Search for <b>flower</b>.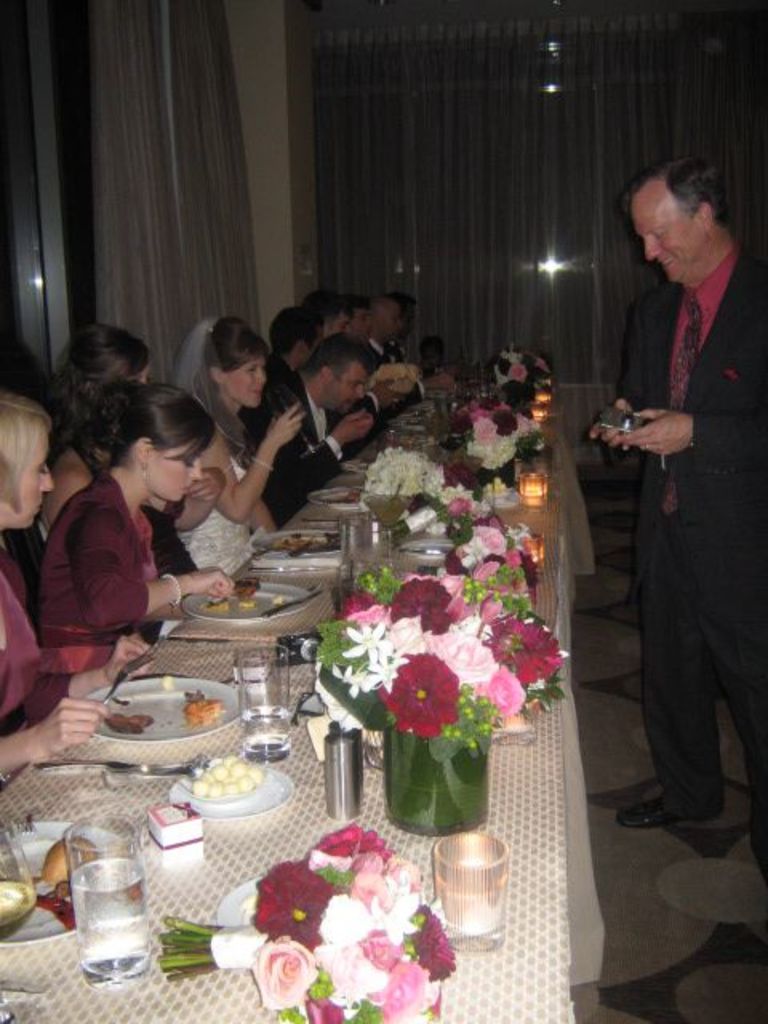
Found at [320,571,566,720].
